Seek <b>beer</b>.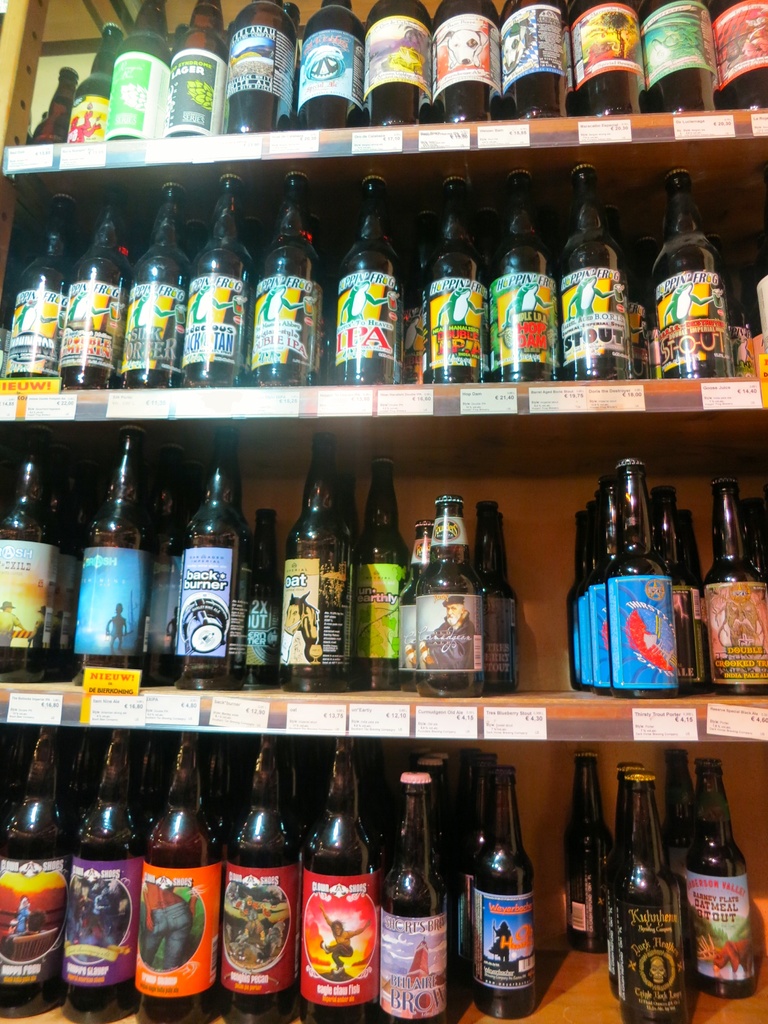
bbox=(119, 717, 246, 1023).
